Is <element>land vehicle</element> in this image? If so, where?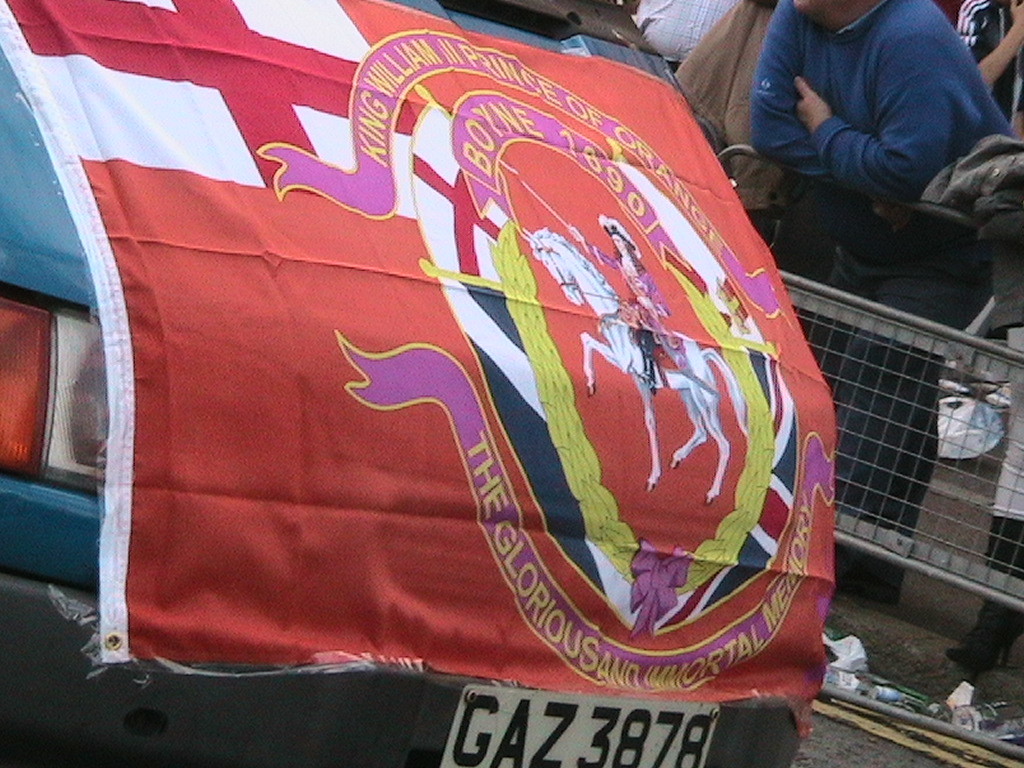
Yes, at BBox(38, 0, 833, 706).
